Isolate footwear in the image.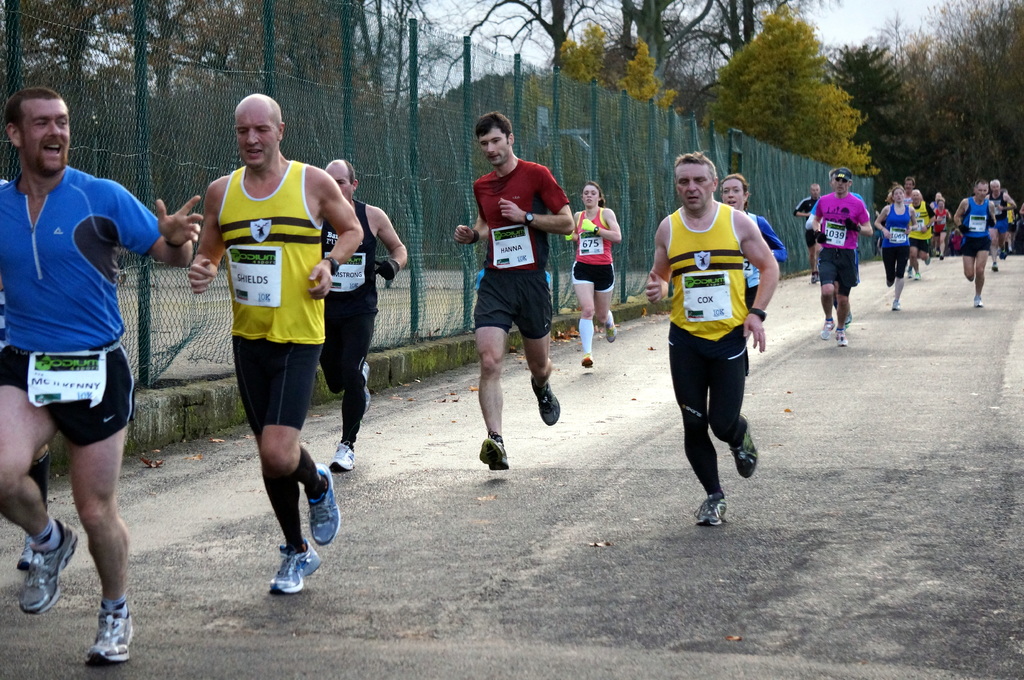
Isolated region: detection(1003, 248, 1008, 253).
